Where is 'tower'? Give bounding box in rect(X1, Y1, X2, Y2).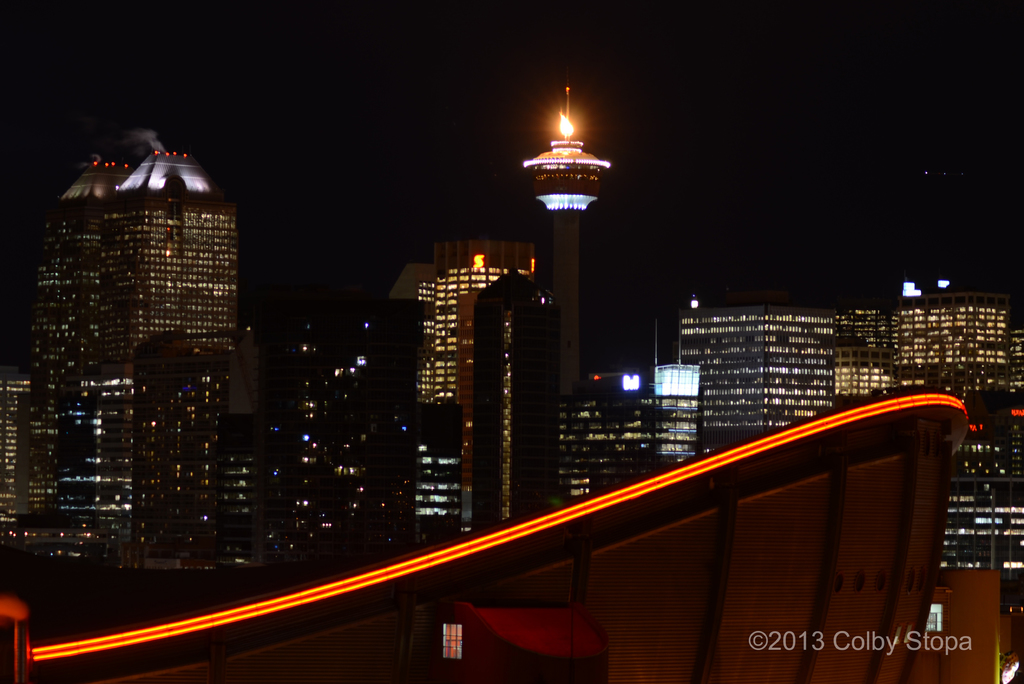
rect(521, 60, 626, 349).
